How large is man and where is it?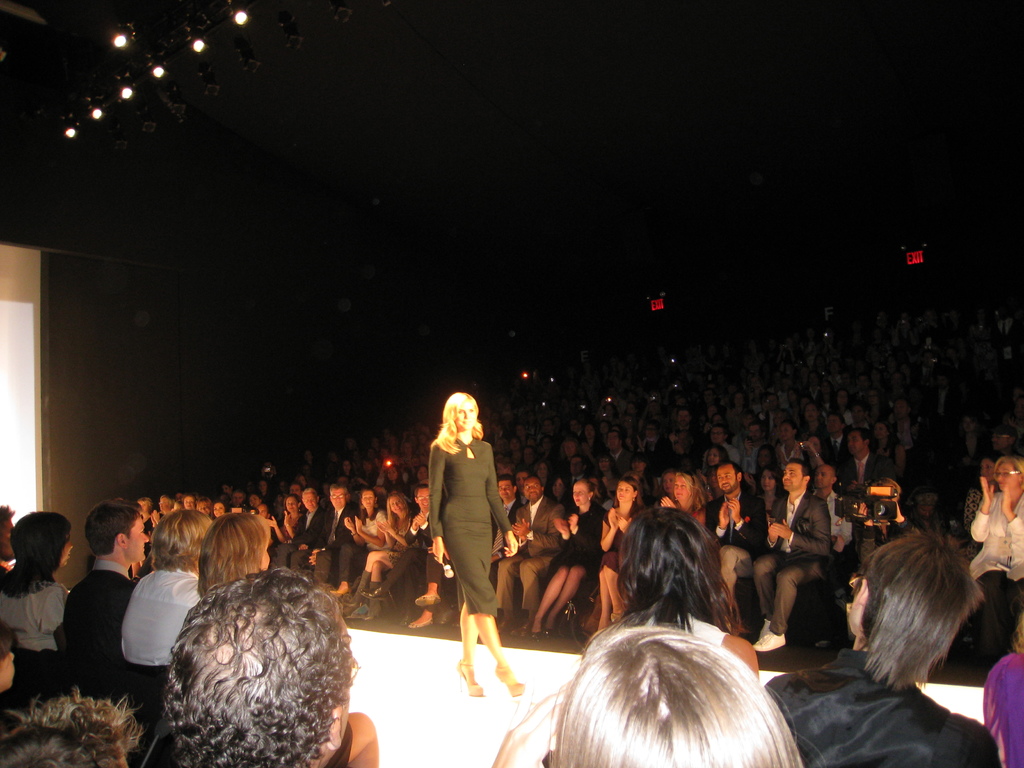
Bounding box: [left=840, top=428, right=884, bottom=490].
